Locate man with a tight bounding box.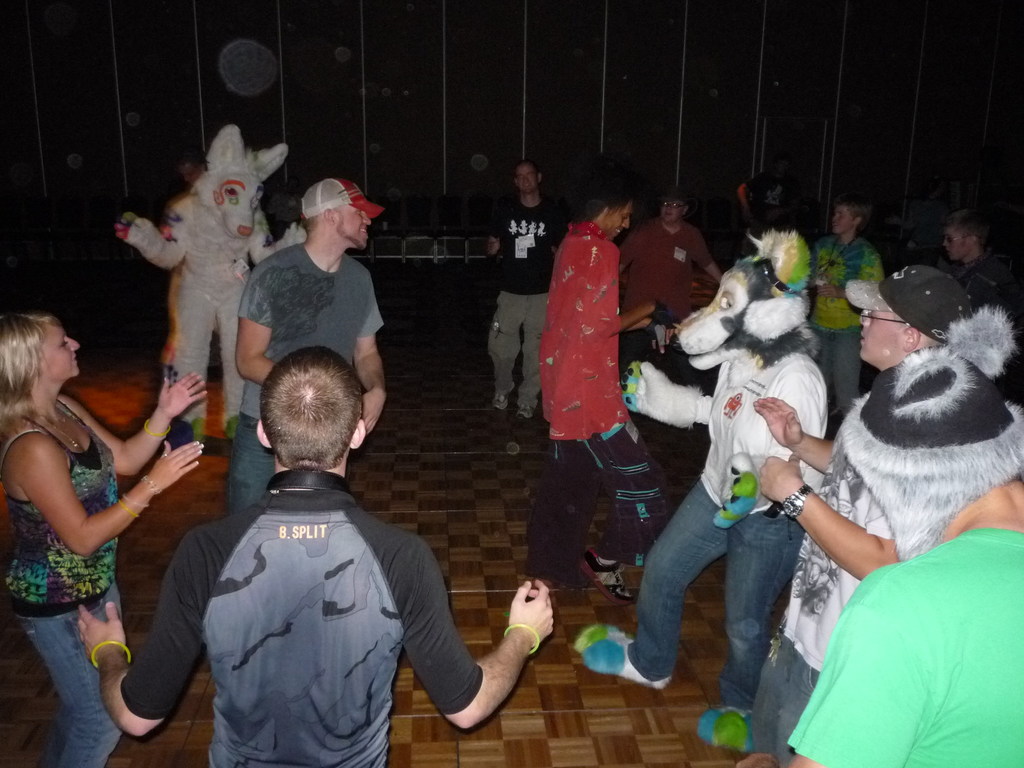
x1=614 y1=196 x2=726 y2=317.
